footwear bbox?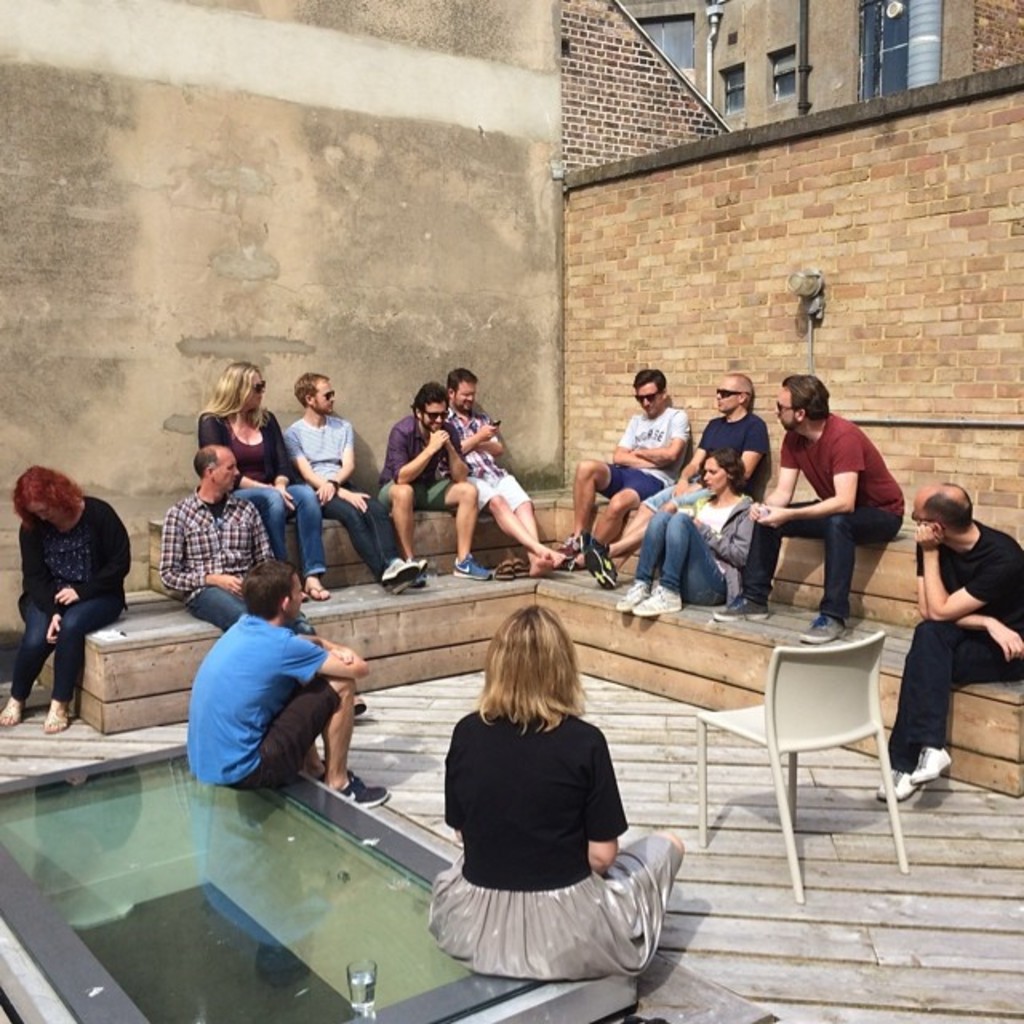
(45,701,74,734)
